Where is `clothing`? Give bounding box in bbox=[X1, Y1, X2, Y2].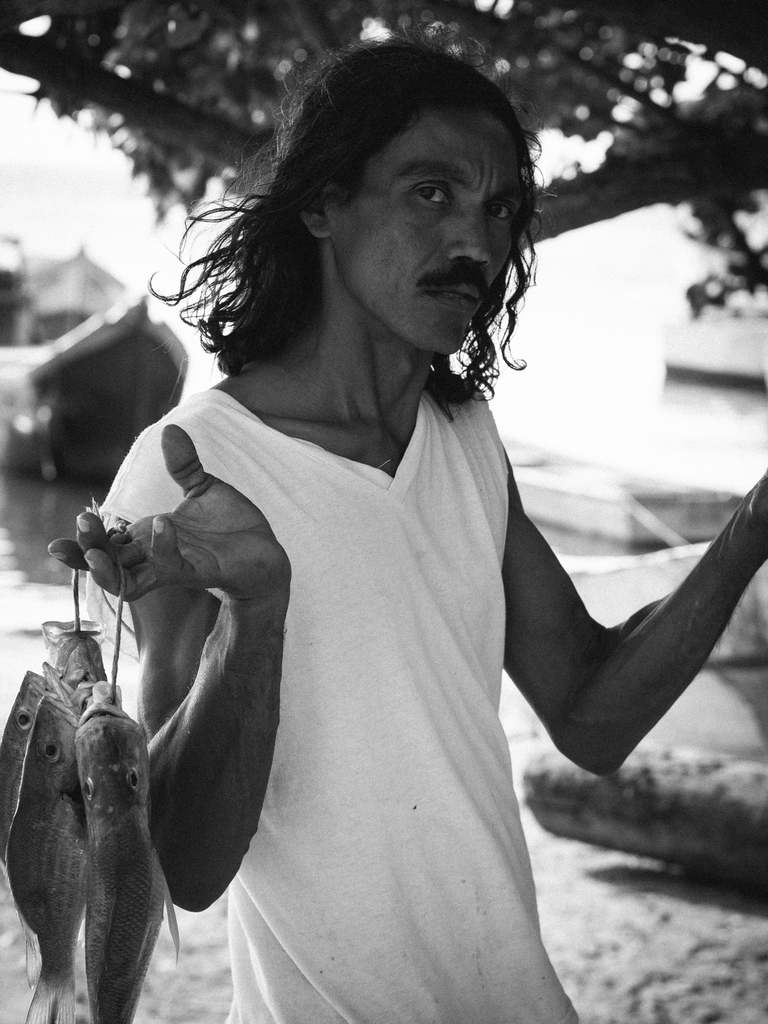
bbox=[90, 326, 592, 1006].
